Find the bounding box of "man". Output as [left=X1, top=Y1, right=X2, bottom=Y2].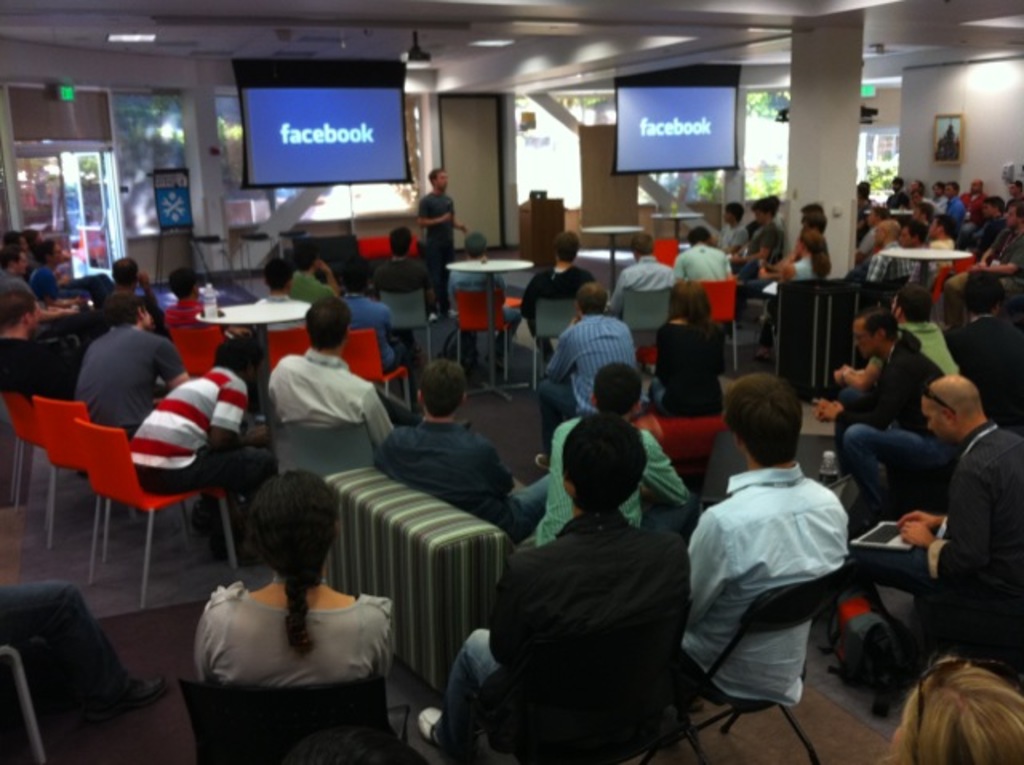
[left=69, top=291, right=194, bottom=447].
